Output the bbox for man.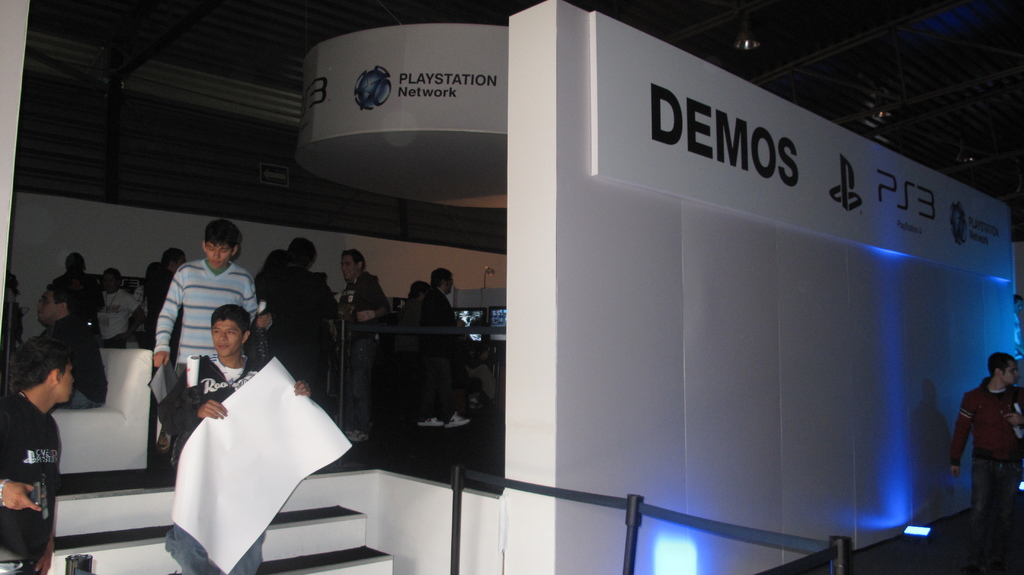
bbox=[950, 346, 1023, 574].
